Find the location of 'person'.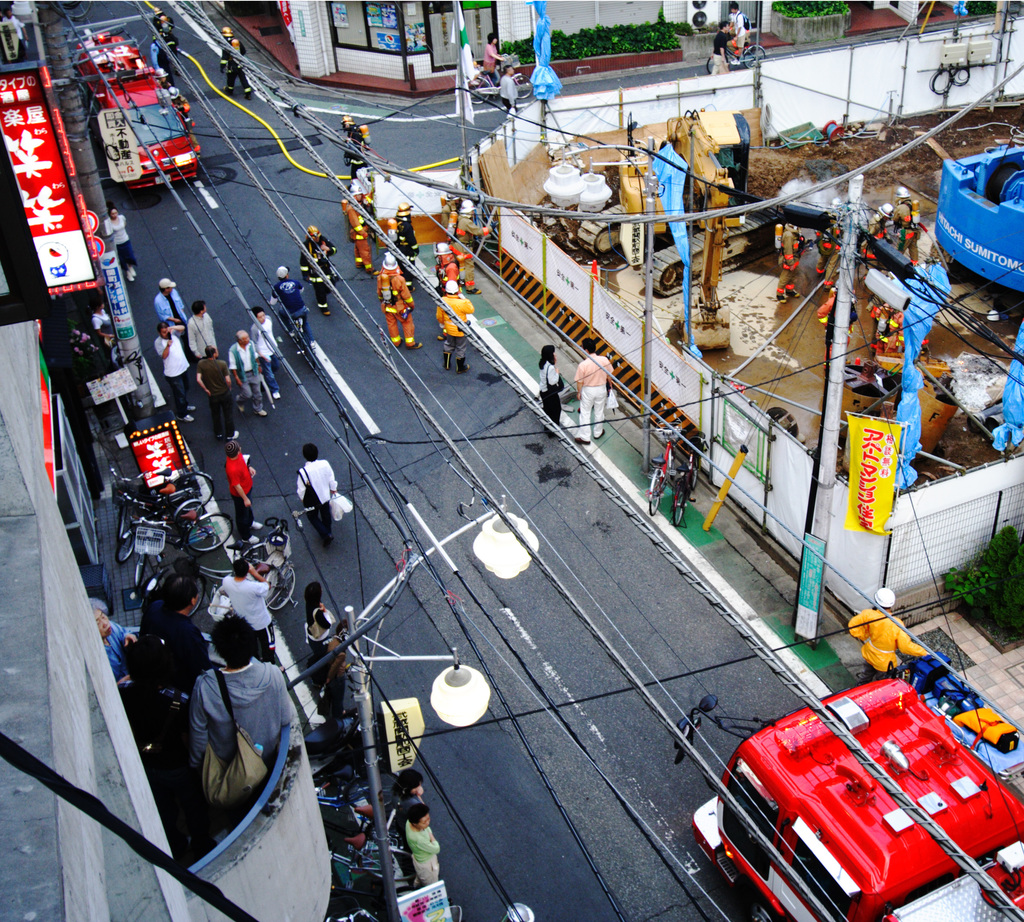
Location: bbox(150, 316, 193, 396).
